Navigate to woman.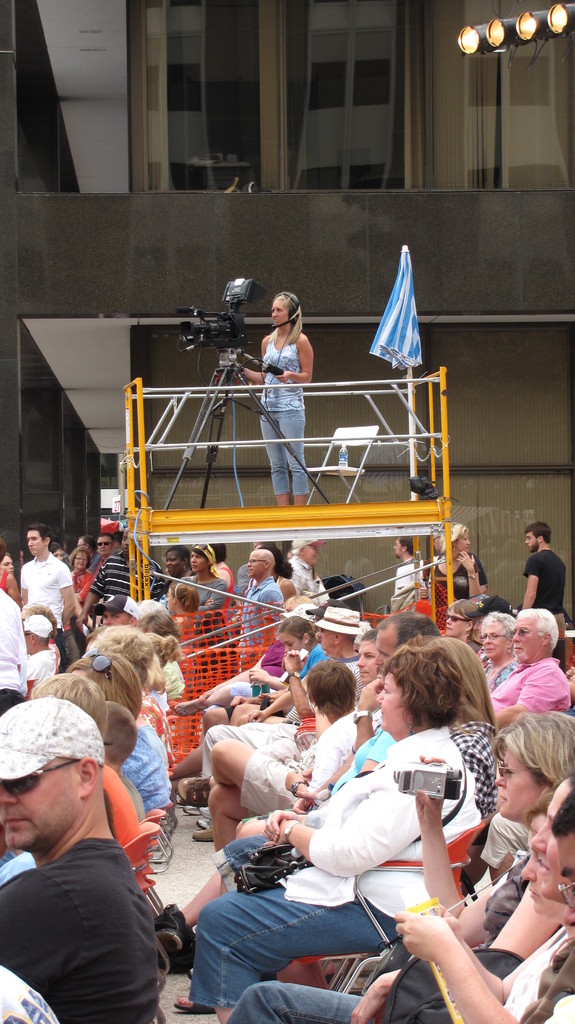
Navigation target: <bbox>97, 626, 170, 801</bbox>.
